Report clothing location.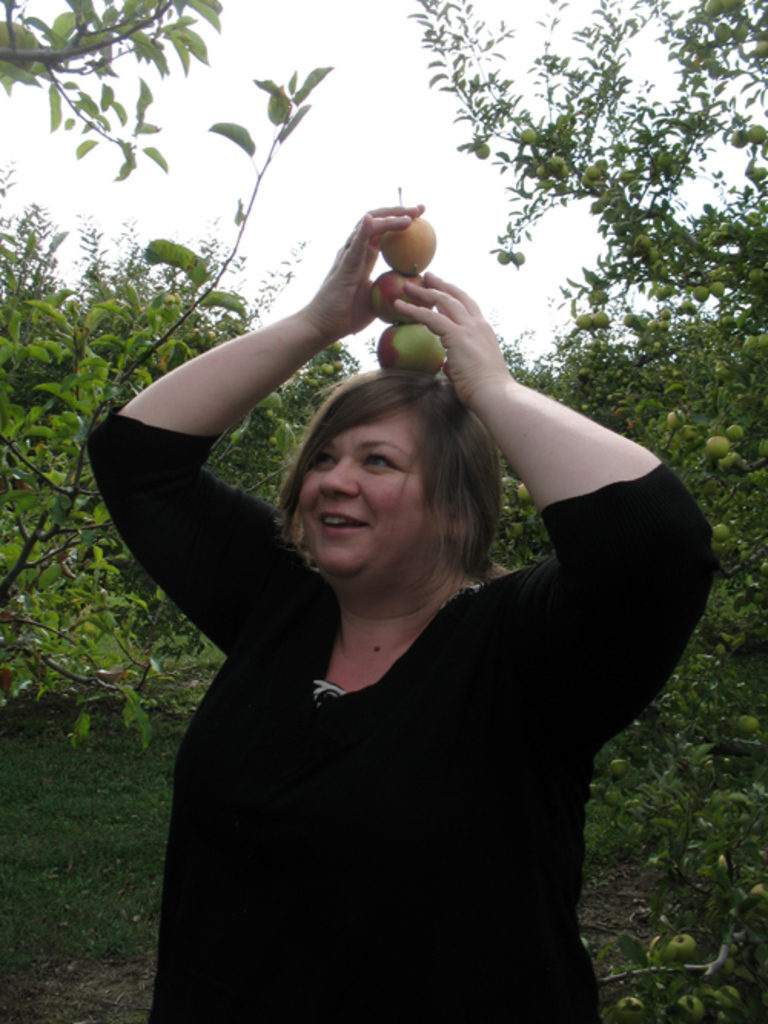
Report: (left=80, top=418, right=727, bottom=1022).
